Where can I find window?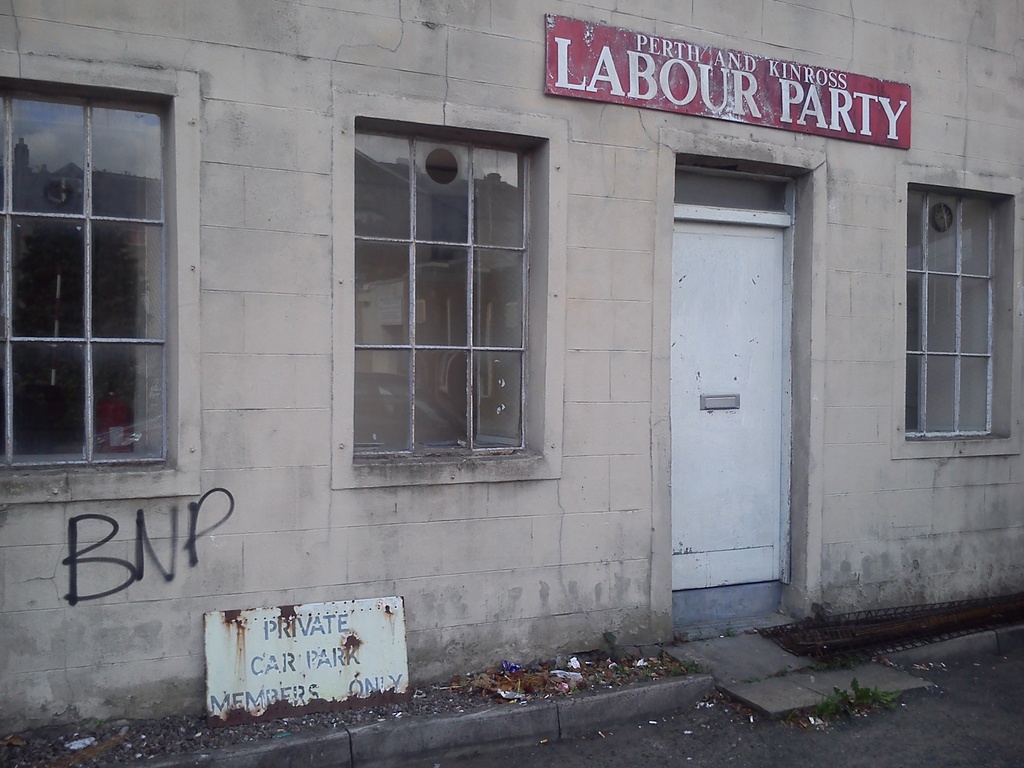
You can find it at <box>352,125,539,460</box>.
